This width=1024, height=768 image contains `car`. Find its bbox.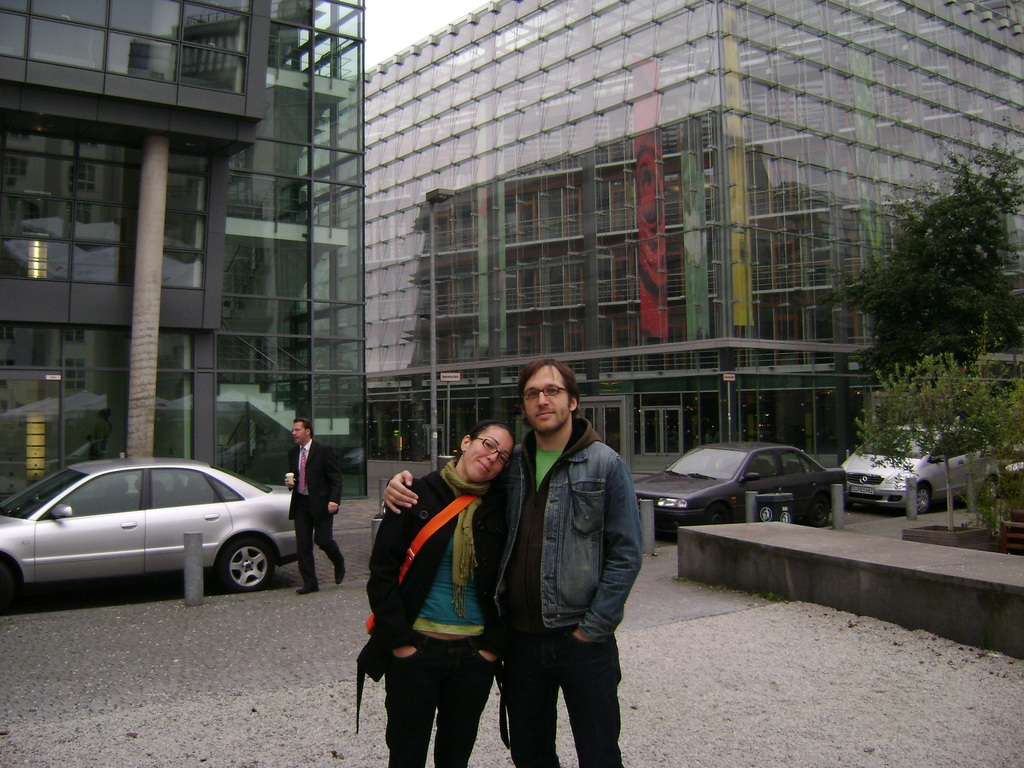
(left=630, top=438, right=848, bottom=534).
